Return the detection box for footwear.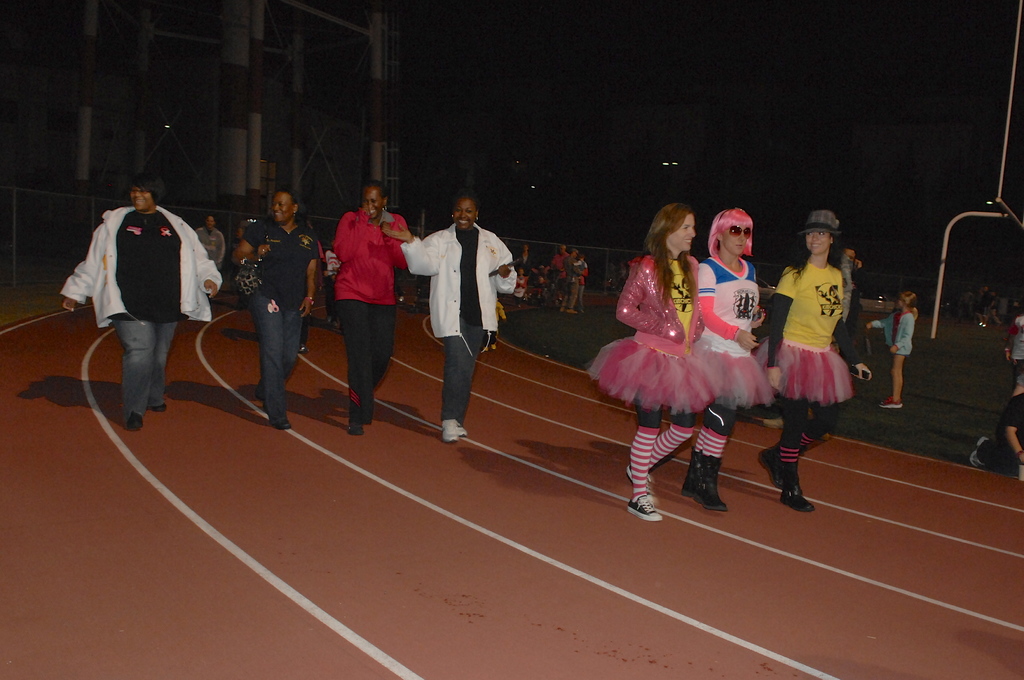
755, 440, 785, 490.
